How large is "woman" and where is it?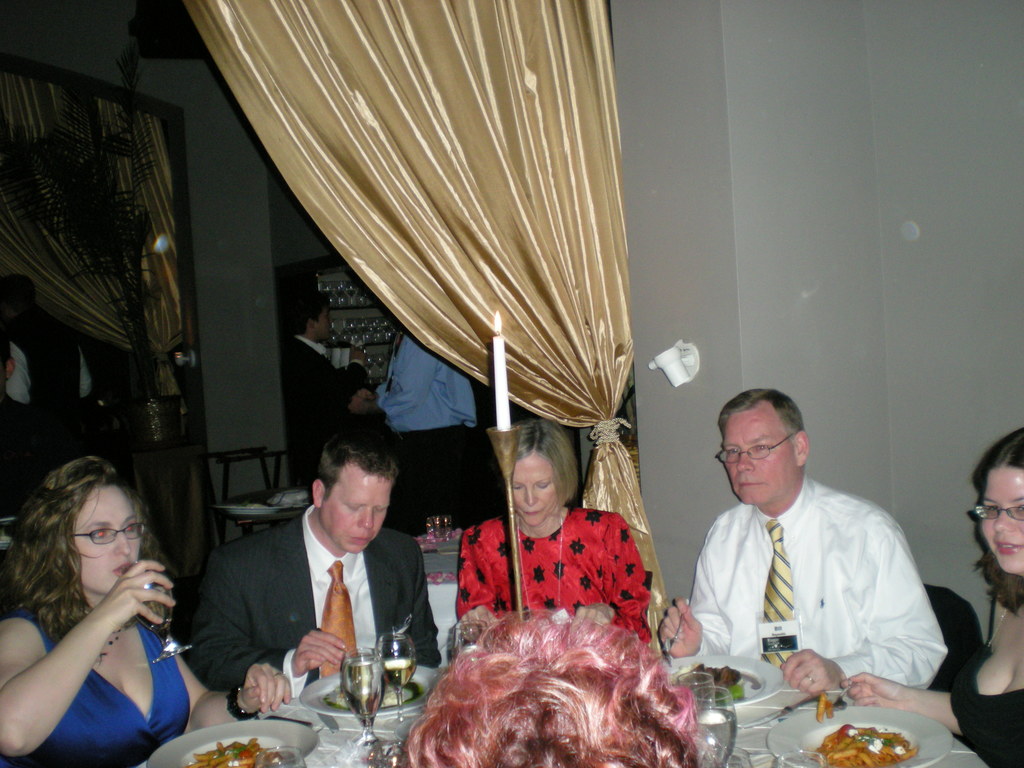
Bounding box: region(450, 421, 652, 648).
